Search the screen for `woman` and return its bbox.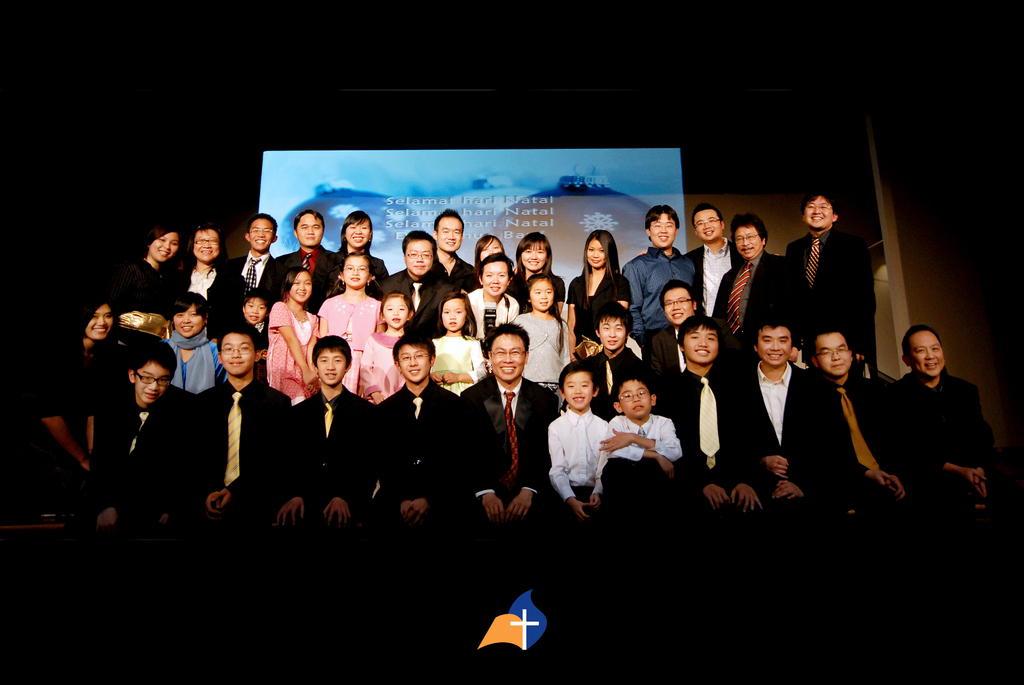
Found: 469 232 492 276.
